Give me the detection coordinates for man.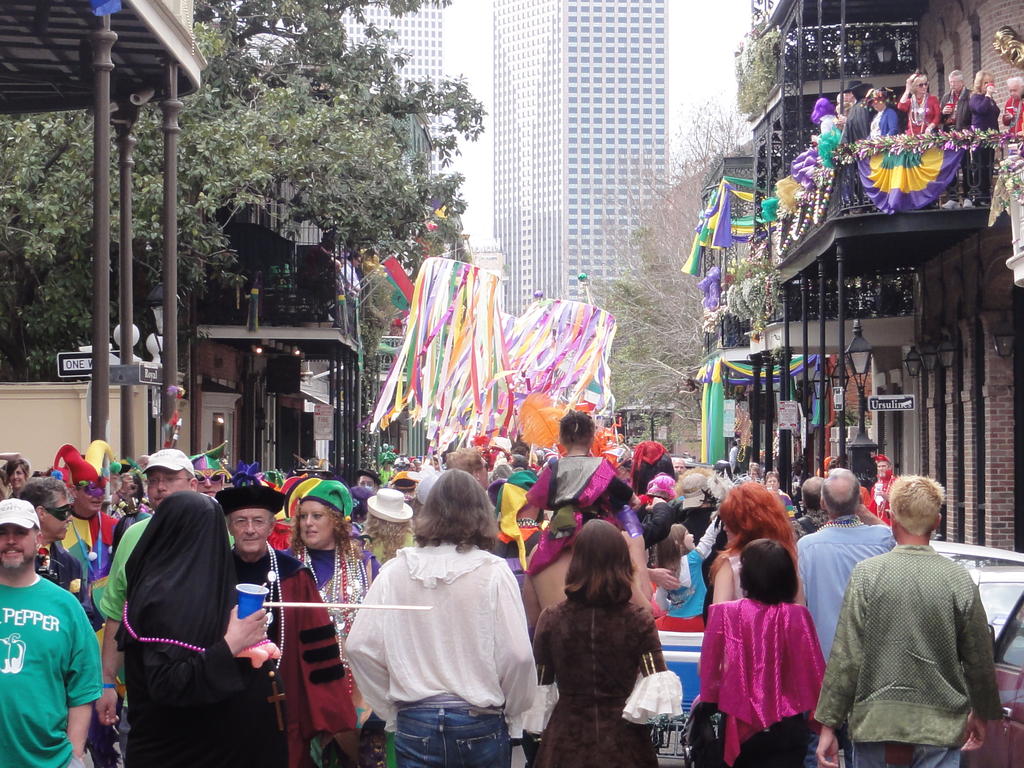
pyautogui.locateOnScreen(936, 66, 971, 214).
